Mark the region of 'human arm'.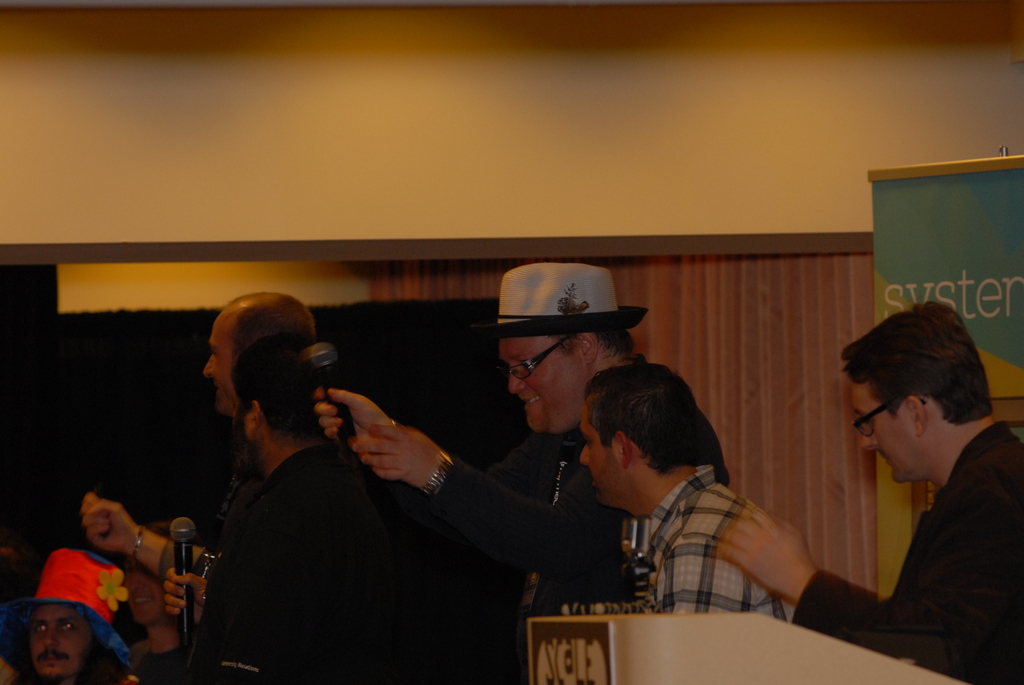
Region: (x1=673, y1=561, x2=756, y2=636).
